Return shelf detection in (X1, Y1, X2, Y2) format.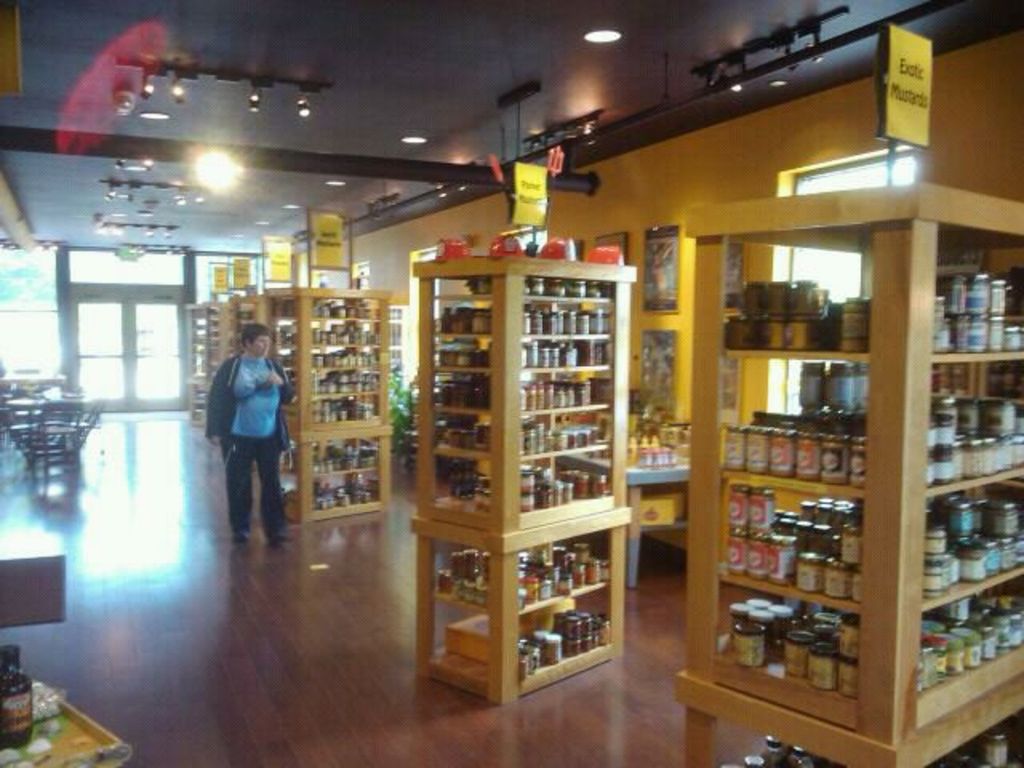
(710, 238, 1022, 378).
